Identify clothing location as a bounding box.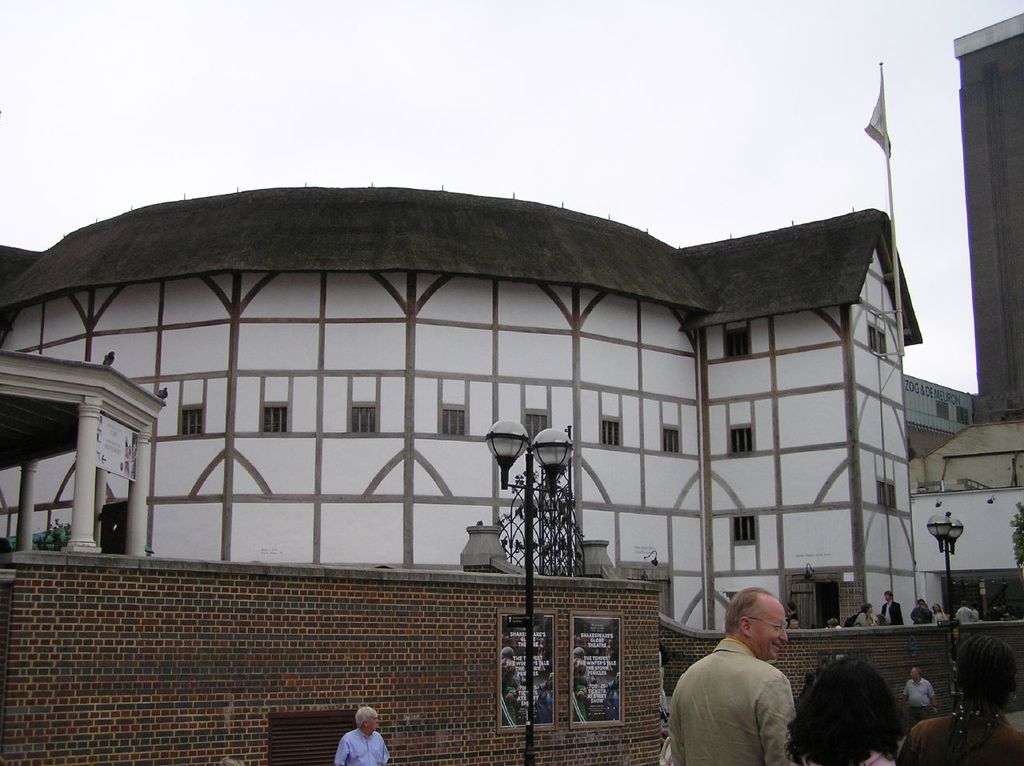
[903, 676, 930, 722].
